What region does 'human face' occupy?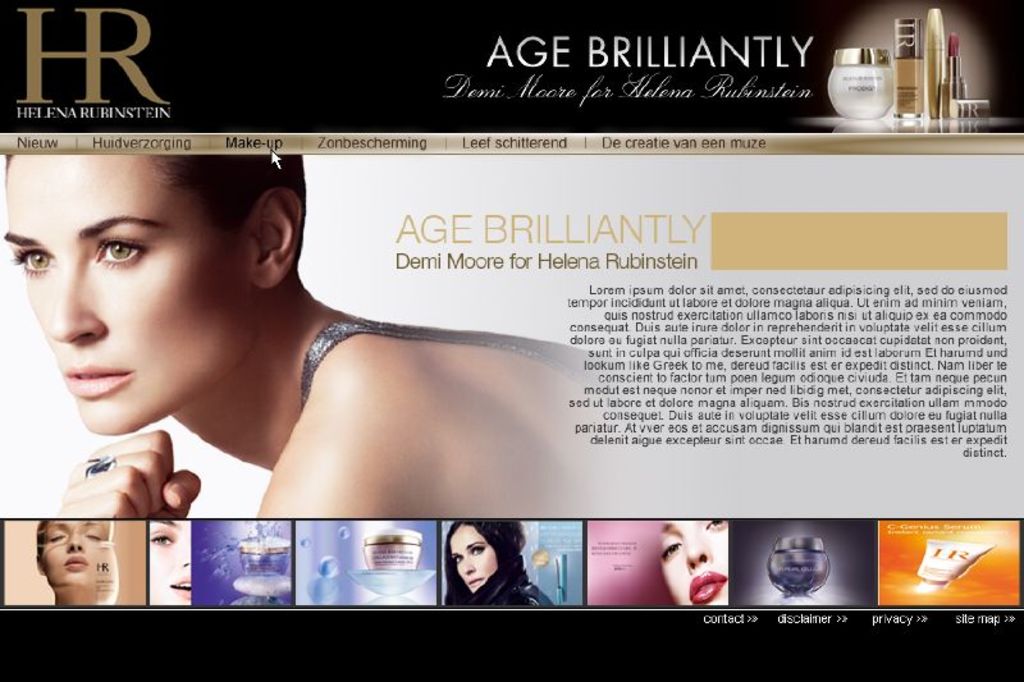
locate(150, 518, 192, 600).
